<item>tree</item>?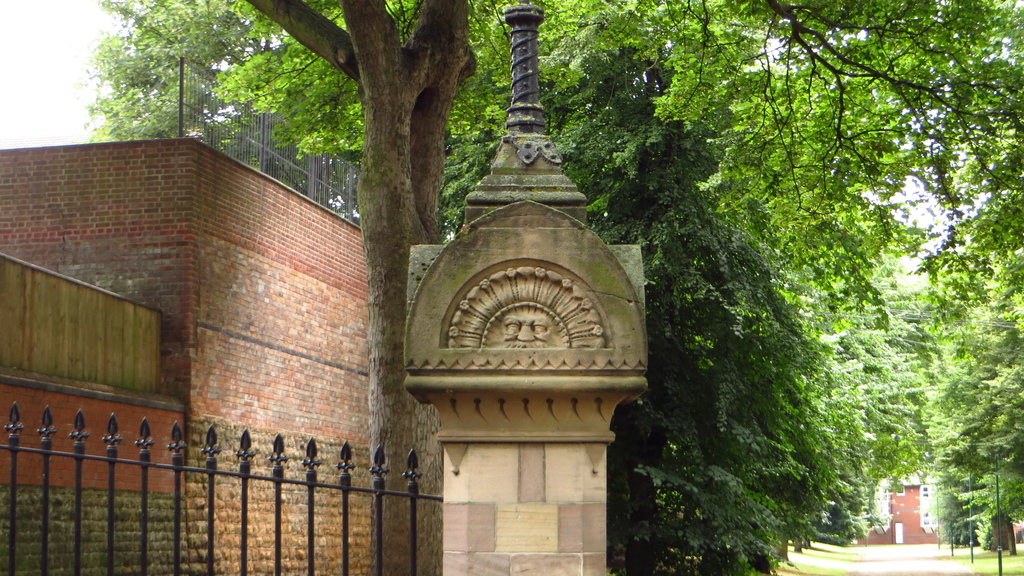
63,20,273,150
